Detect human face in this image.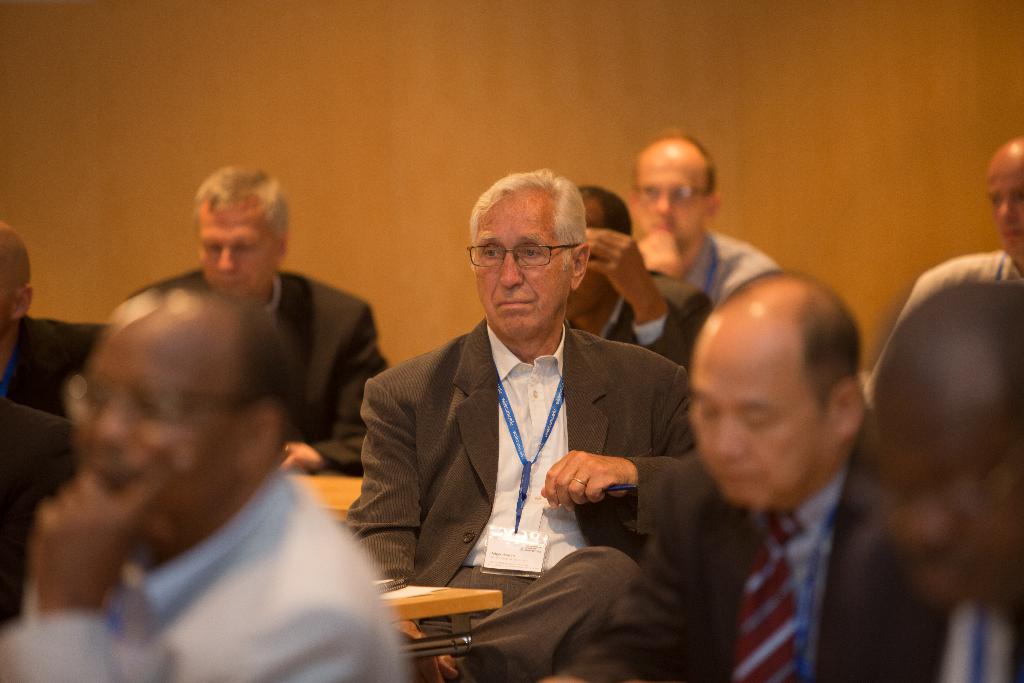
Detection: box=[684, 348, 825, 511].
